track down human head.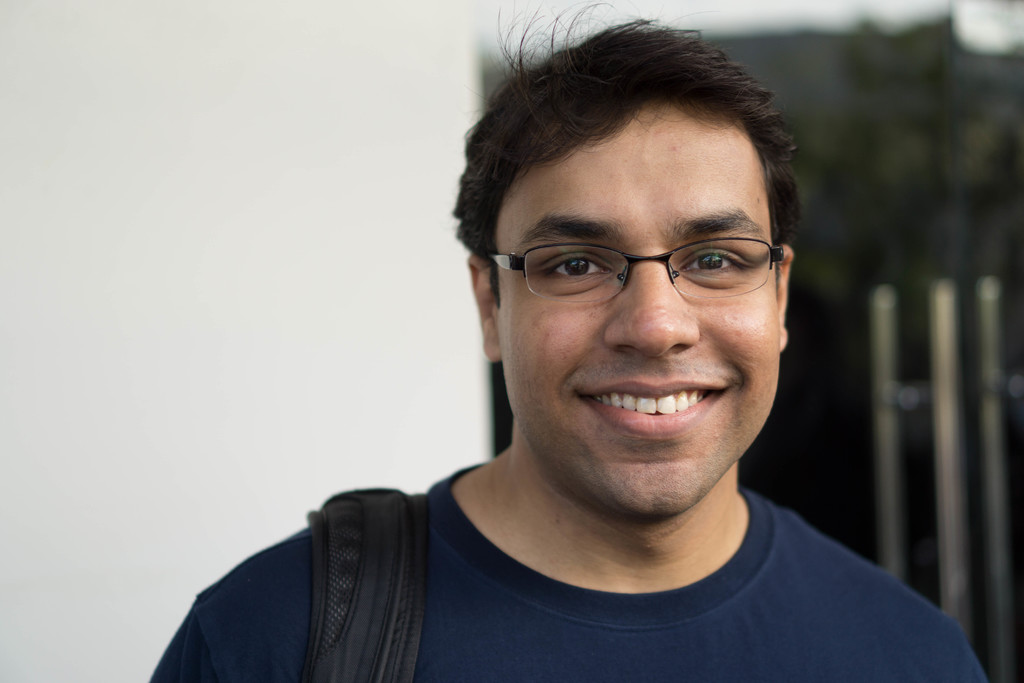
Tracked to {"x1": 470, "y1": 19, "x2": 803, "y2": 443}.
